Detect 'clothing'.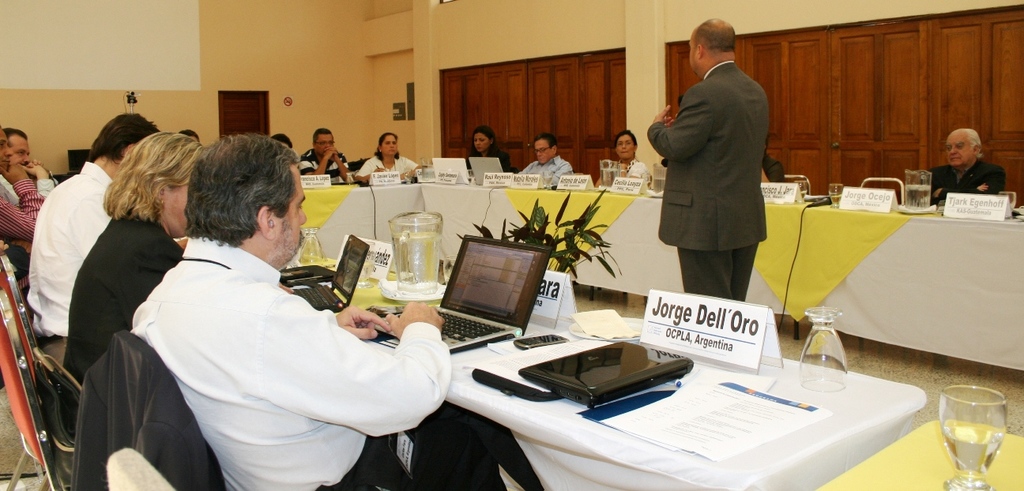
Detected at pyautogui.locateOnScreen(353, 148, 415, 184).
